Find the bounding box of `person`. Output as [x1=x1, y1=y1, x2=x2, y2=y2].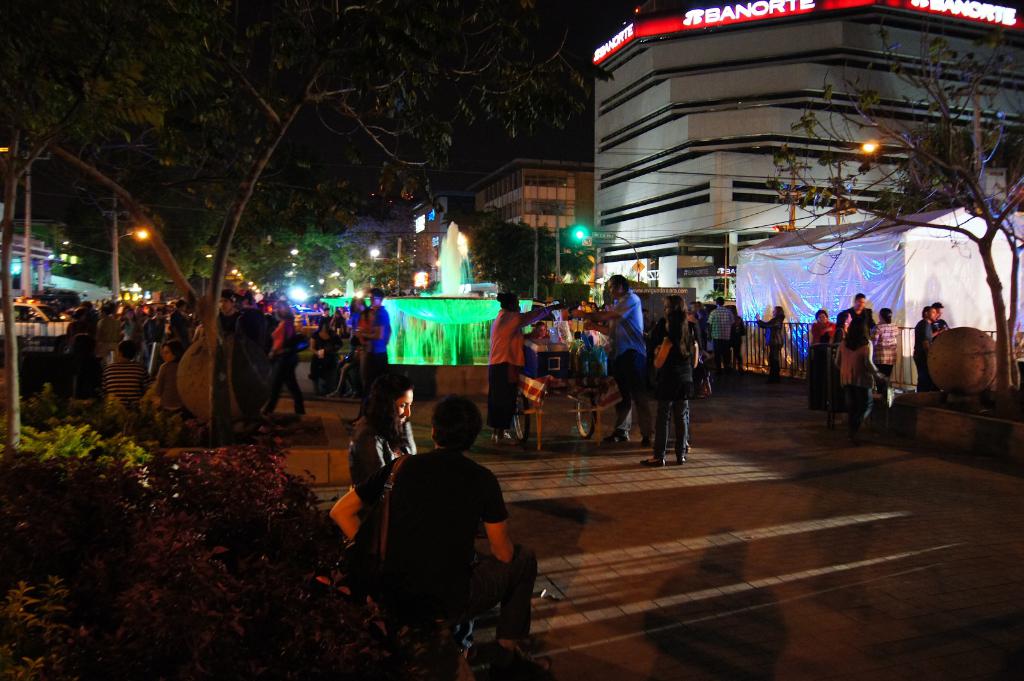
[x1=662, y1=292, x2=689, y2=323].
